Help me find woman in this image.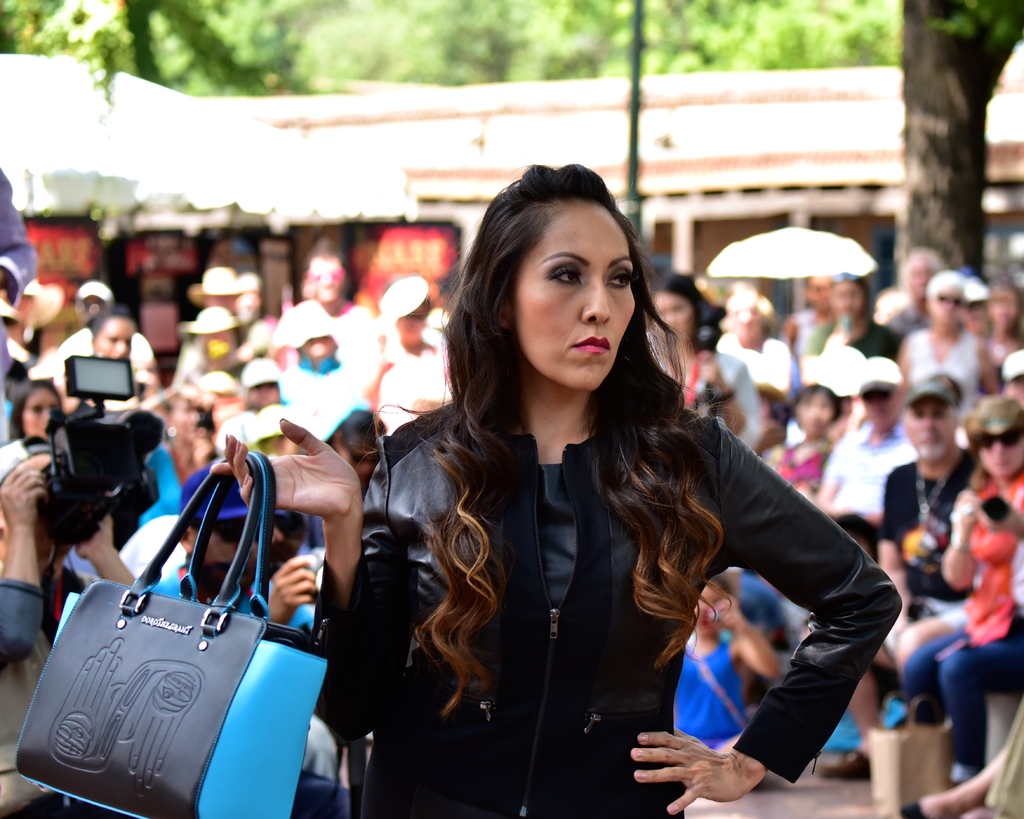
Found it: [143, 386, 233, 519].
